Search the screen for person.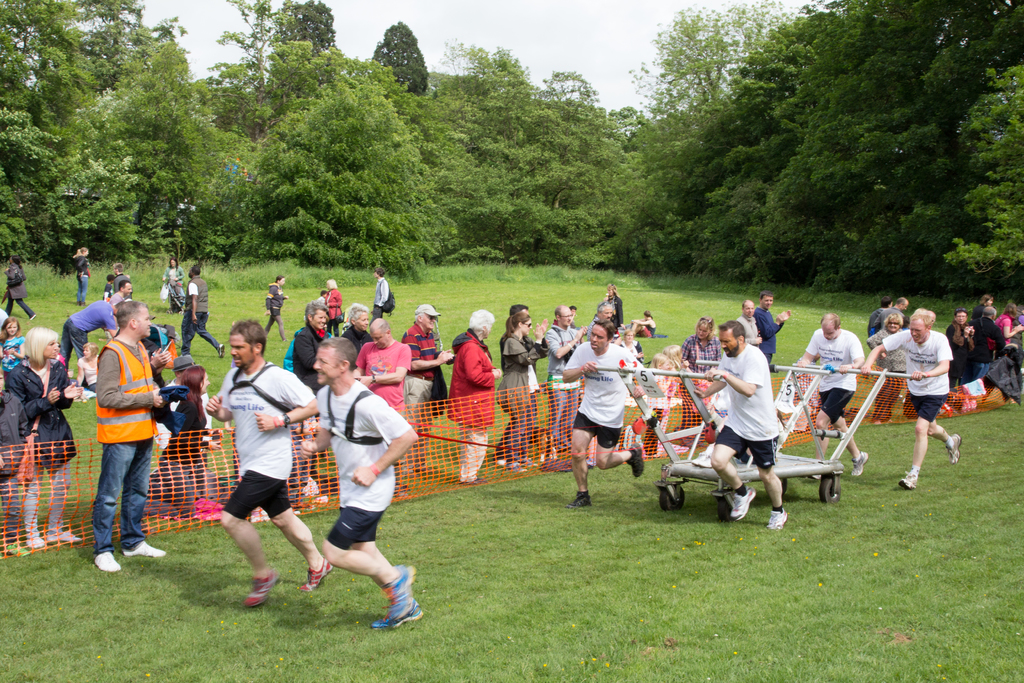
Found at [x1=692, y1=318, x2=790, y2=531].
